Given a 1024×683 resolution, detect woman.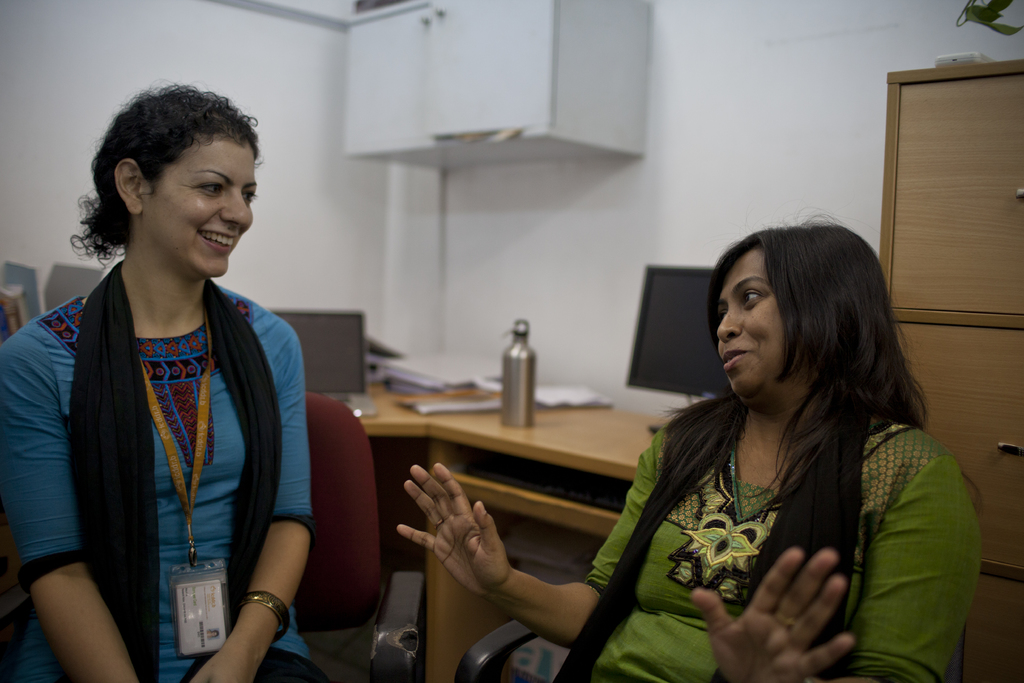
{"x1": 18, "y1": 95, "x2": 351, "y2": 678}.
